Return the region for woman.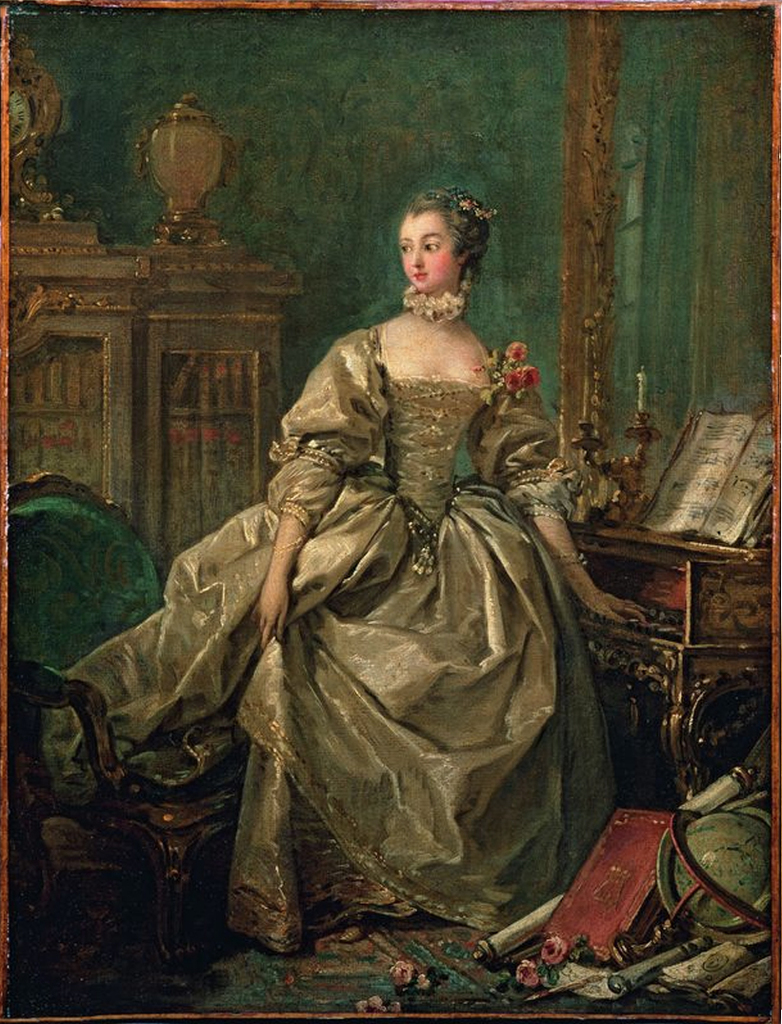
(x1=117, y1=188, x2=586, y2=944).
